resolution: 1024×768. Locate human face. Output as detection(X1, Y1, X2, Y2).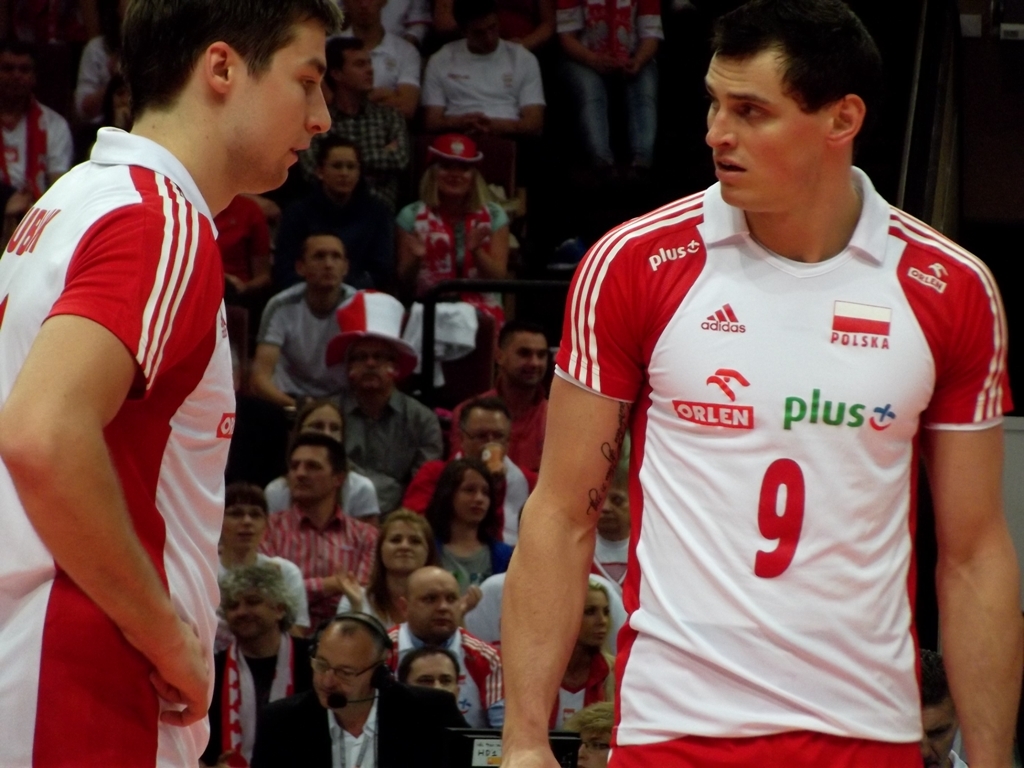
detection(311, 628, 376, 709).
